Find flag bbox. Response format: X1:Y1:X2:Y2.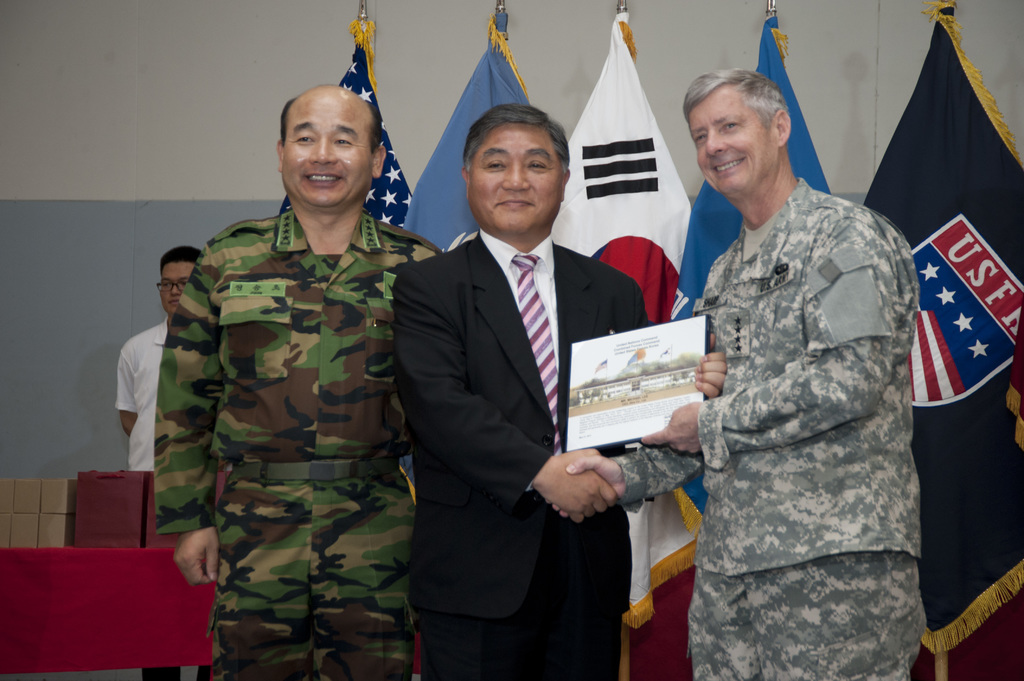
559:8:706:634.
